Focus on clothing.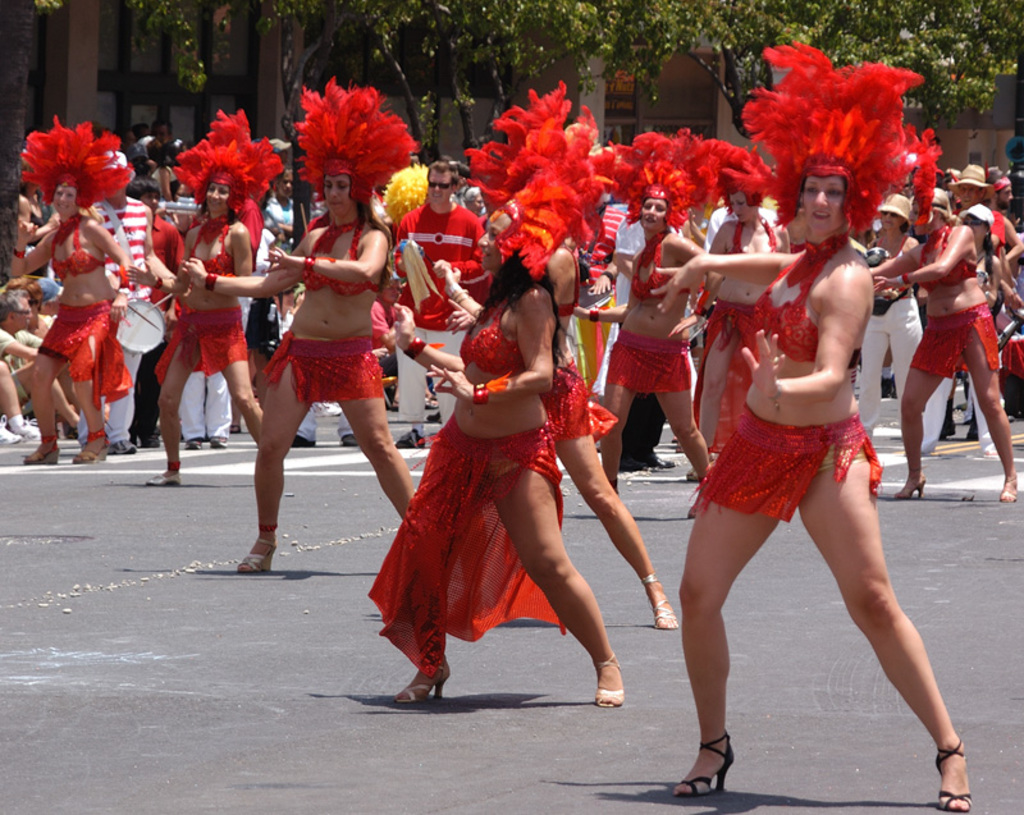
Focused at 381,322,596,656.
